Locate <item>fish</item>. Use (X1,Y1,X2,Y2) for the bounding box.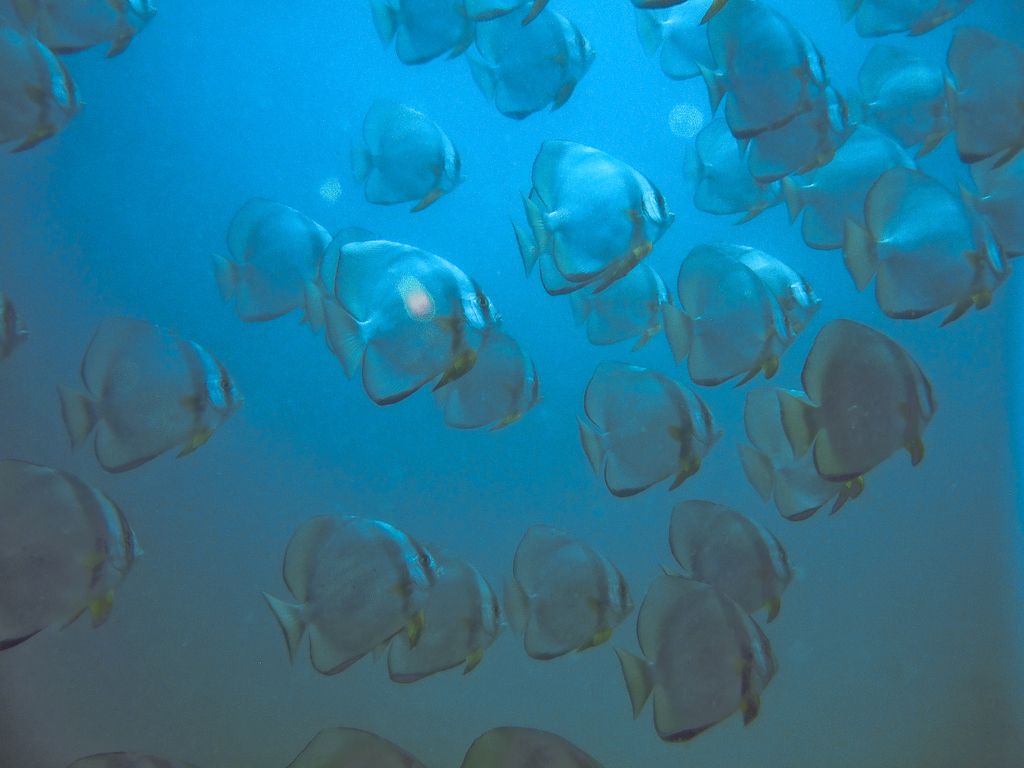
(461,0,598,124).
